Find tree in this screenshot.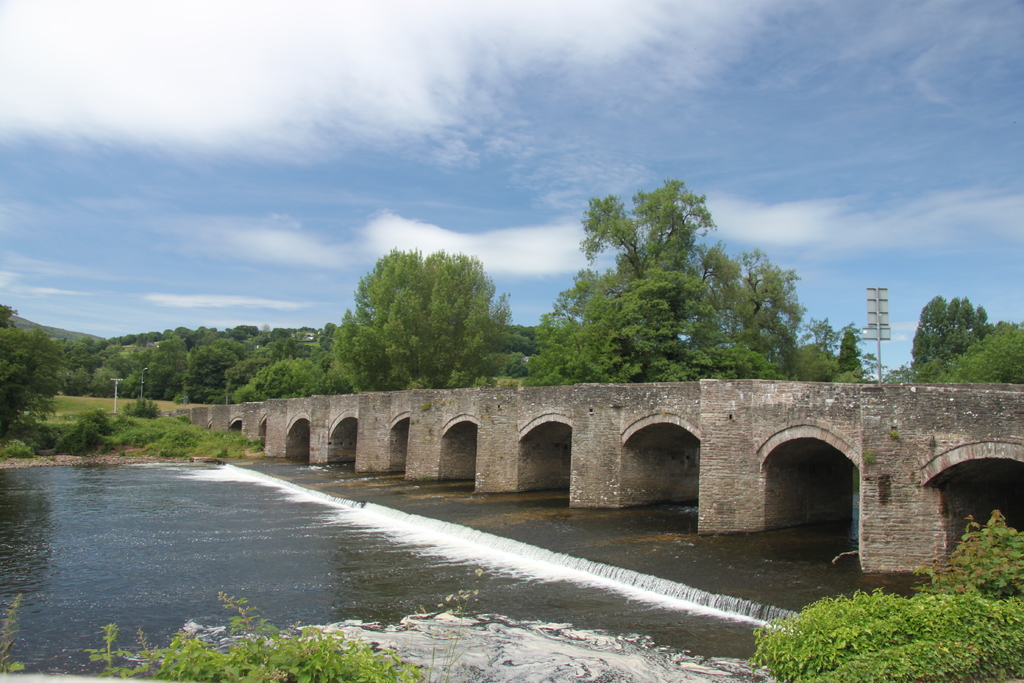
The bounding box for tree is [0, 302, 22, 336].
